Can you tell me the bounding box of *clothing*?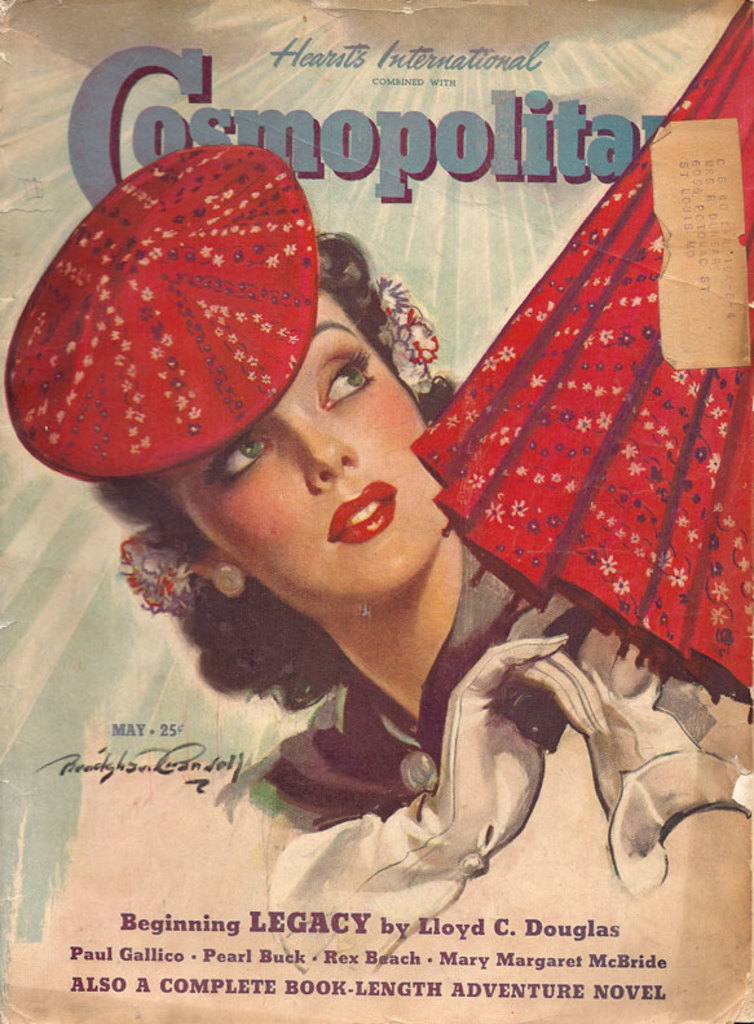
detection(275, 540, 748, 985).
